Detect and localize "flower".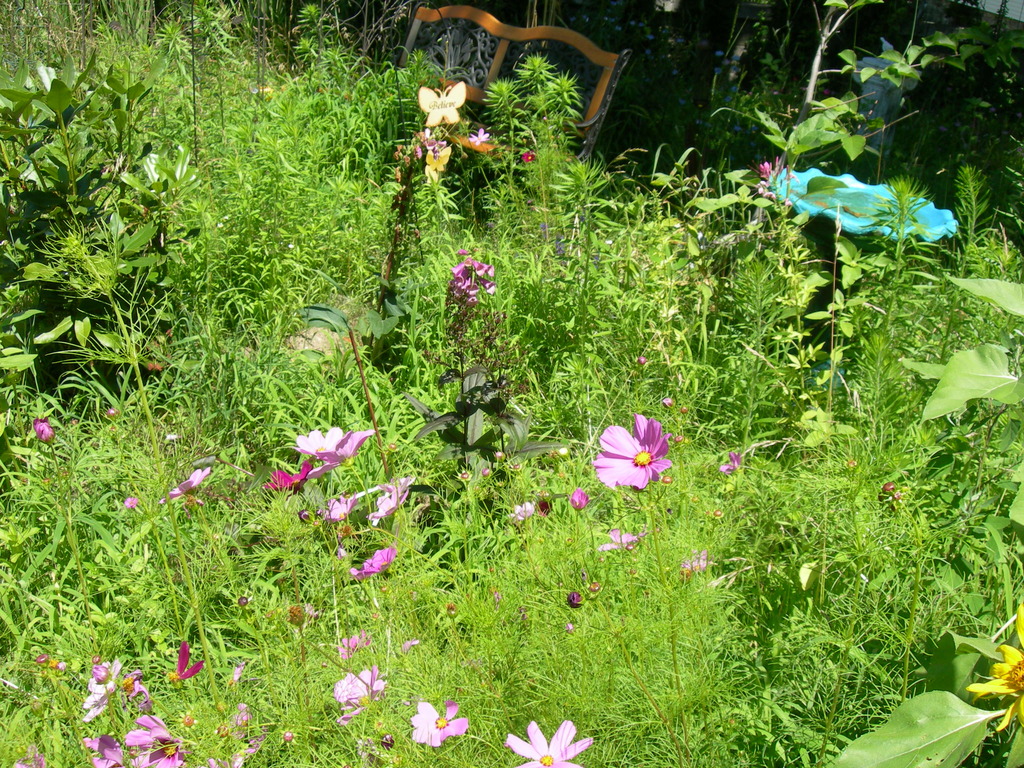
Localized at 684,549,713,570.
